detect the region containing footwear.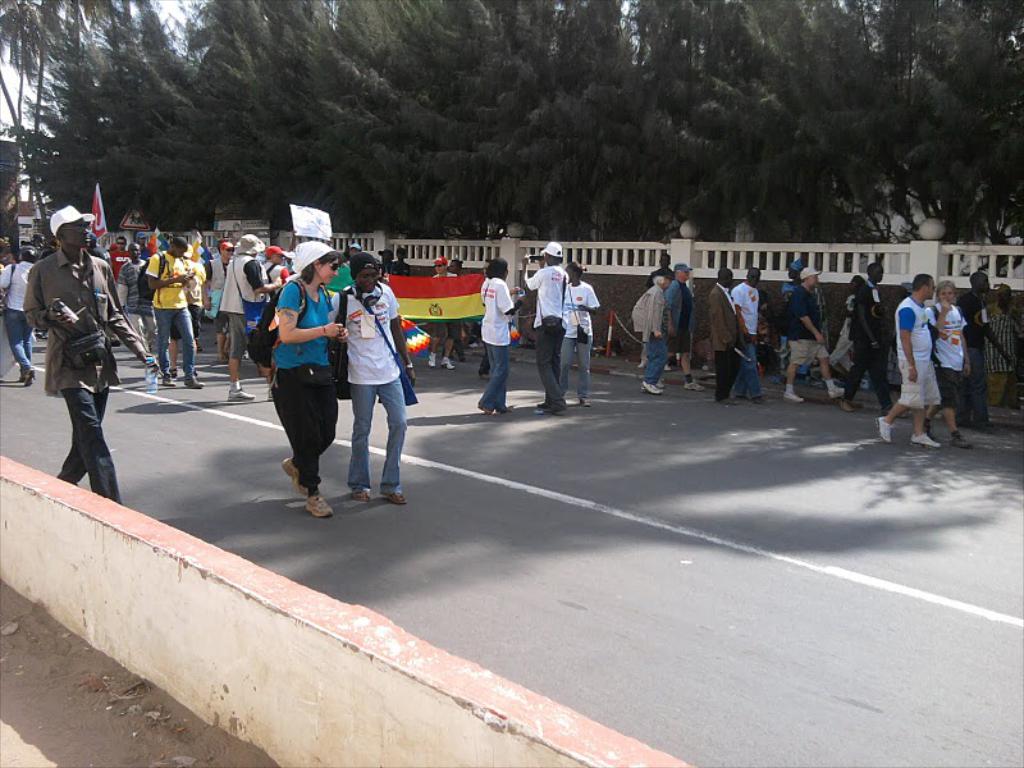
l=229, t=389, r=260, b=408.
